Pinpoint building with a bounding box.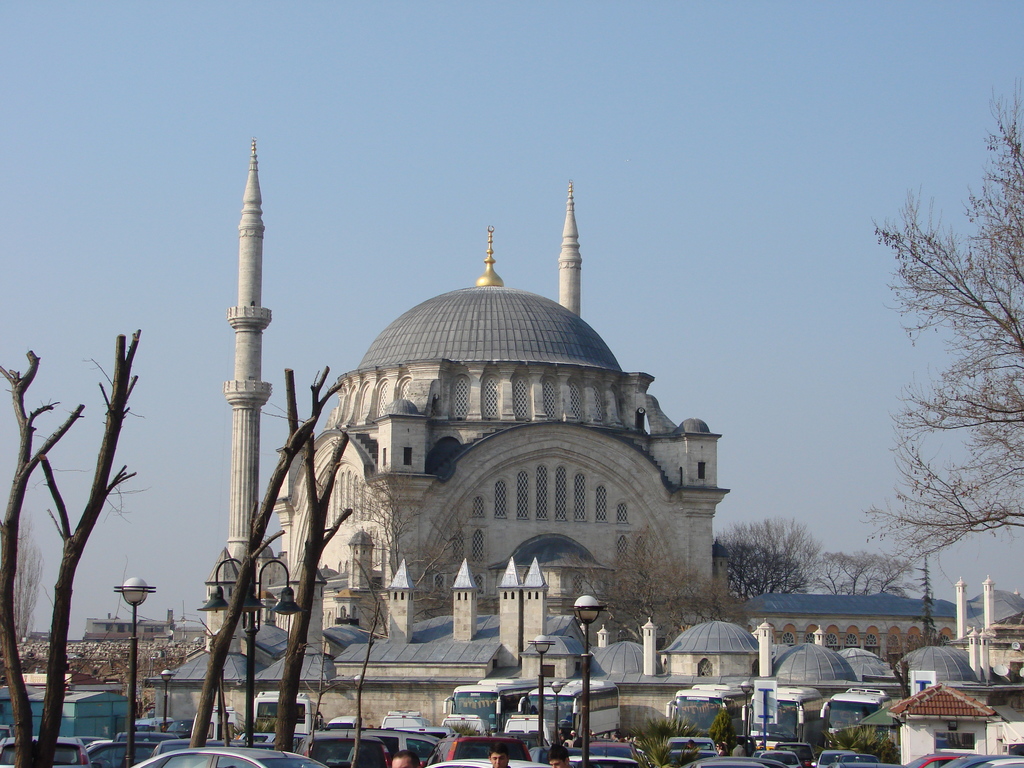
143,129,1023,767.
